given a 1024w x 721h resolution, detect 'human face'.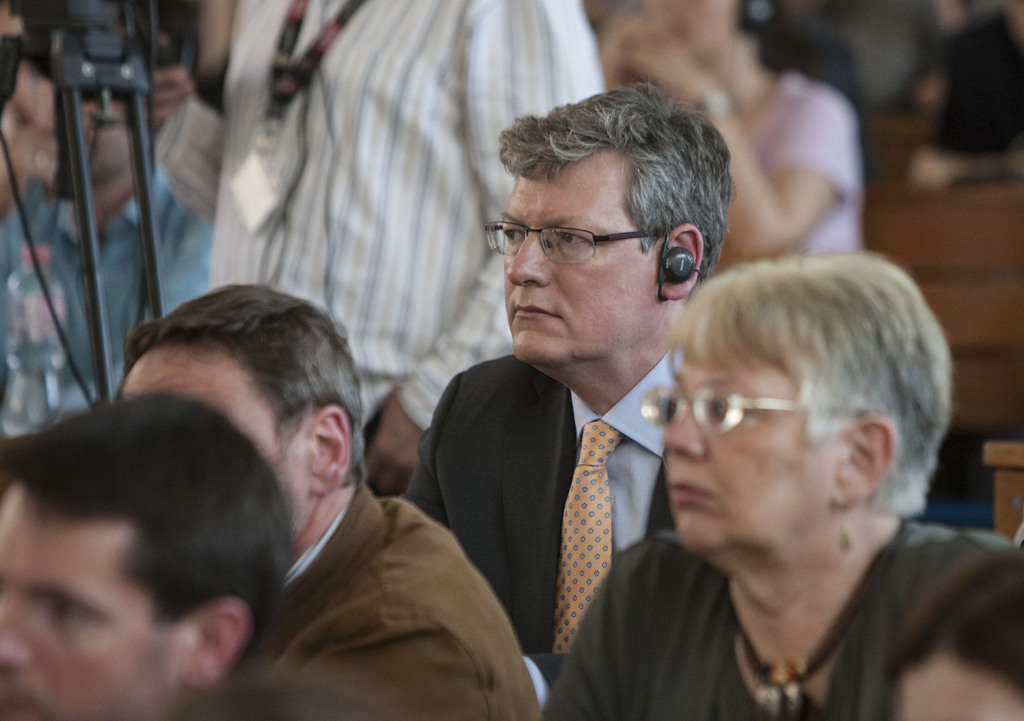
left=504, top=152, right=655, bottom=365.
